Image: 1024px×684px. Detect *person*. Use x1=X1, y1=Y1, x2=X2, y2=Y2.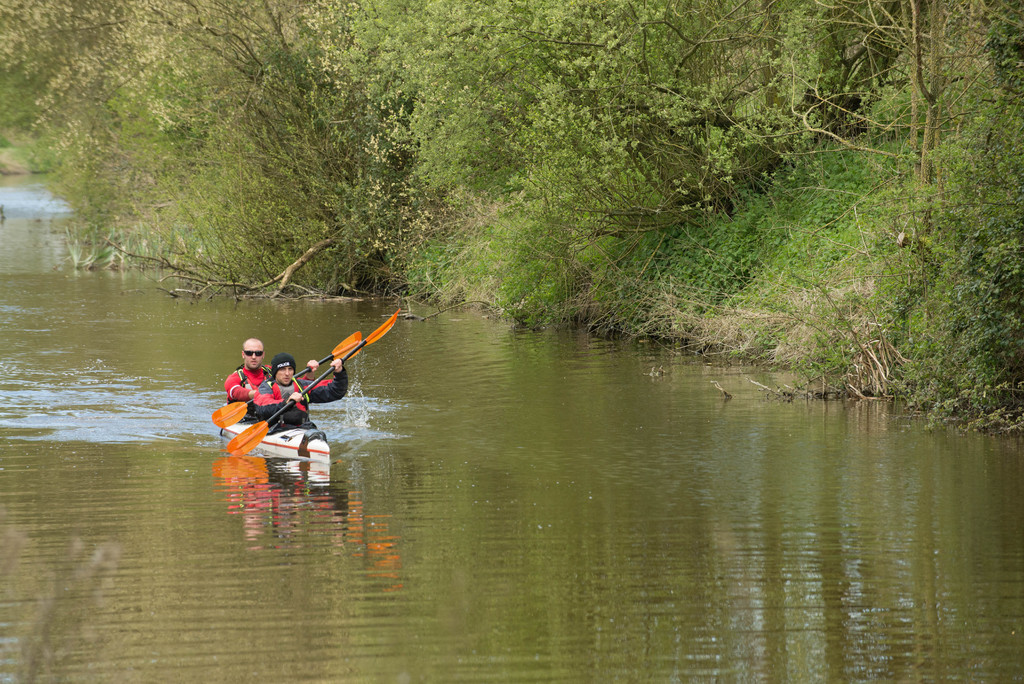
x1=221, y1=338, x2=318, y2=402.
